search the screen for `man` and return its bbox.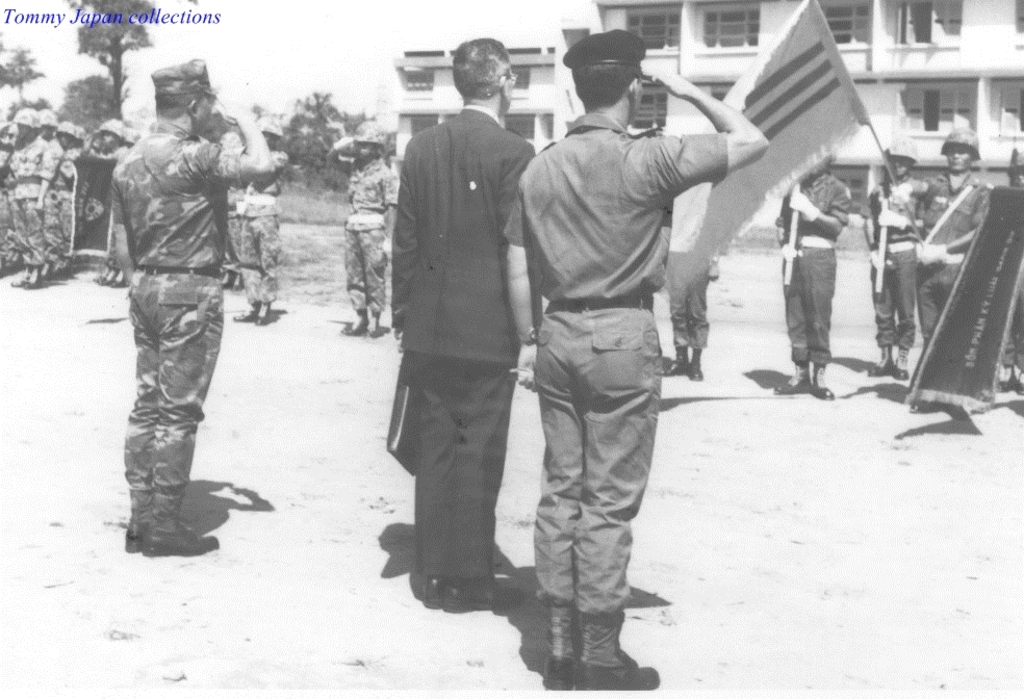
Found: 87, 115, 139, 285.
